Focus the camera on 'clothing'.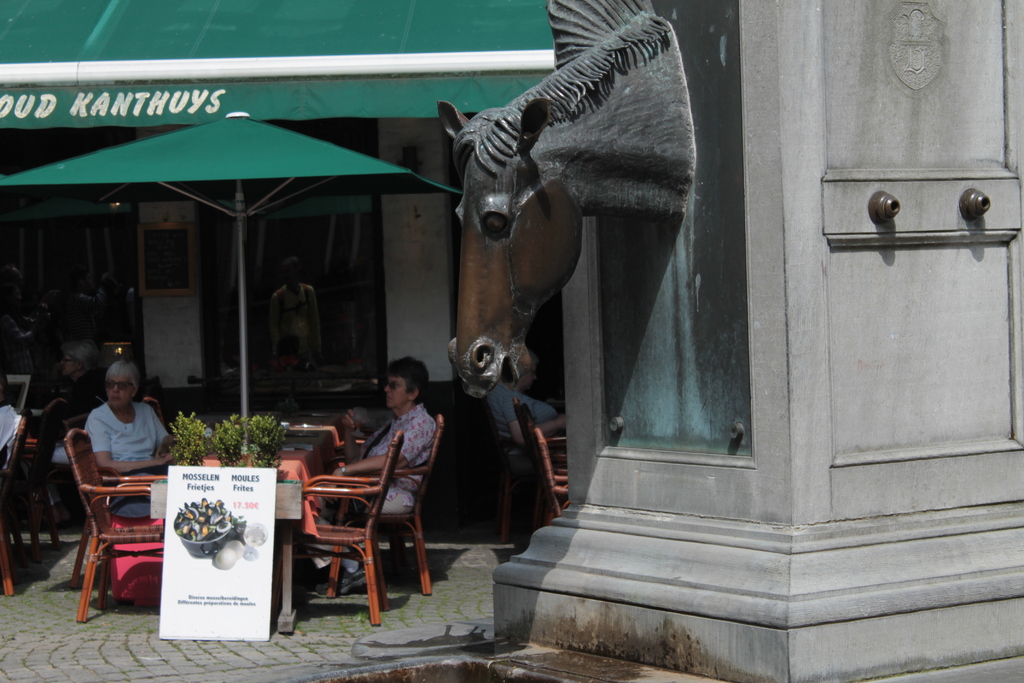
Focus region: 306,404,441,576.
